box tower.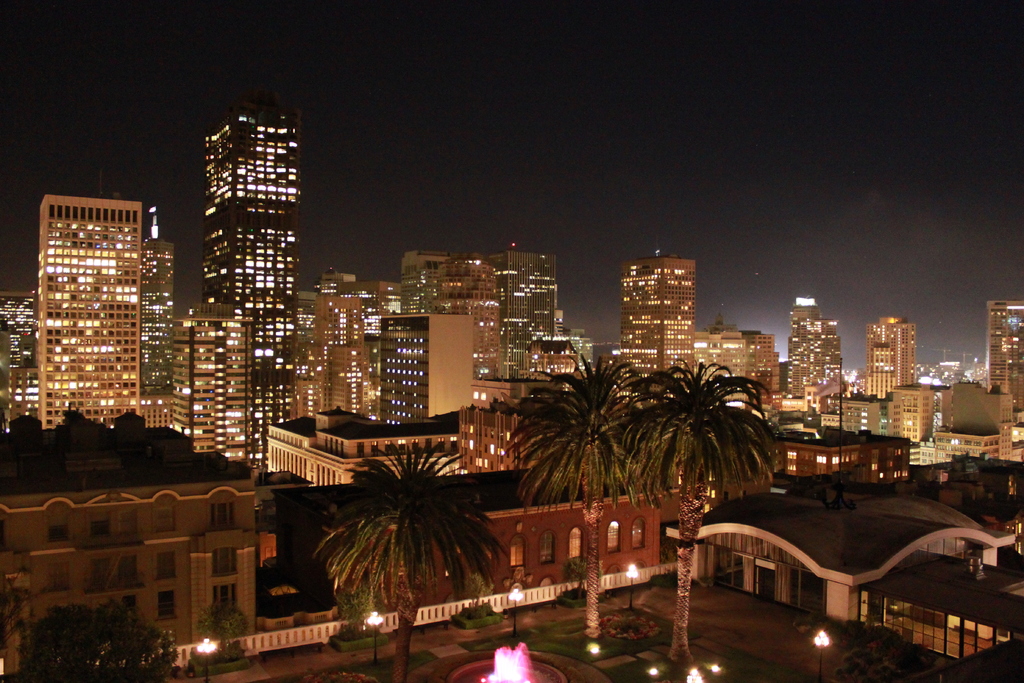
{"x1": 485, "y1": 245, "x2": 563, "y2": 383}.
